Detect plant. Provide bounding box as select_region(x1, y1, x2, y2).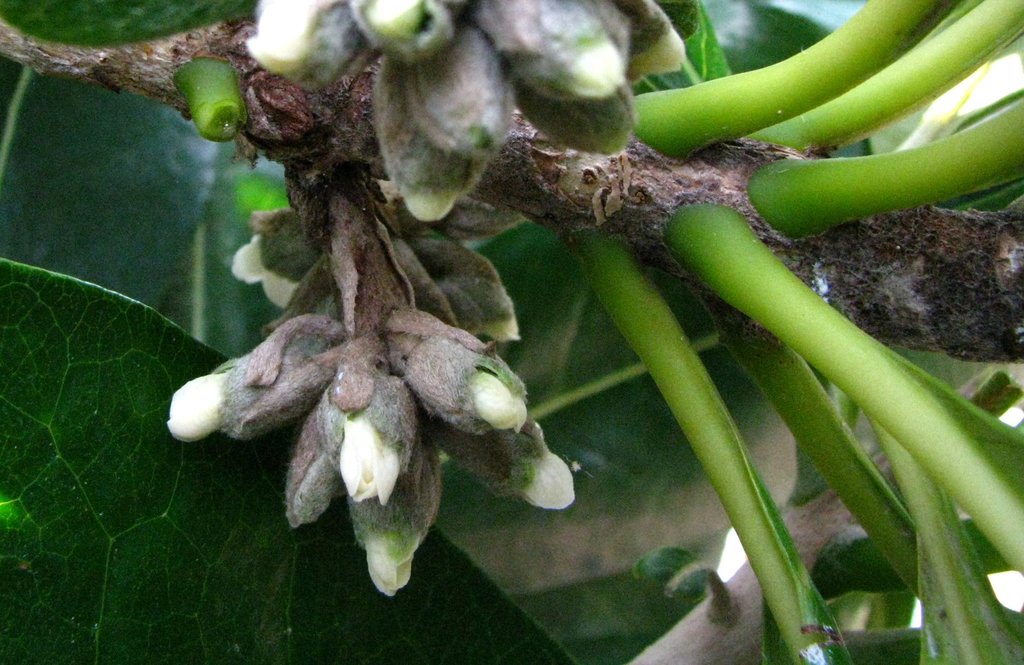
select_region(0, 0, 1023, 664).
